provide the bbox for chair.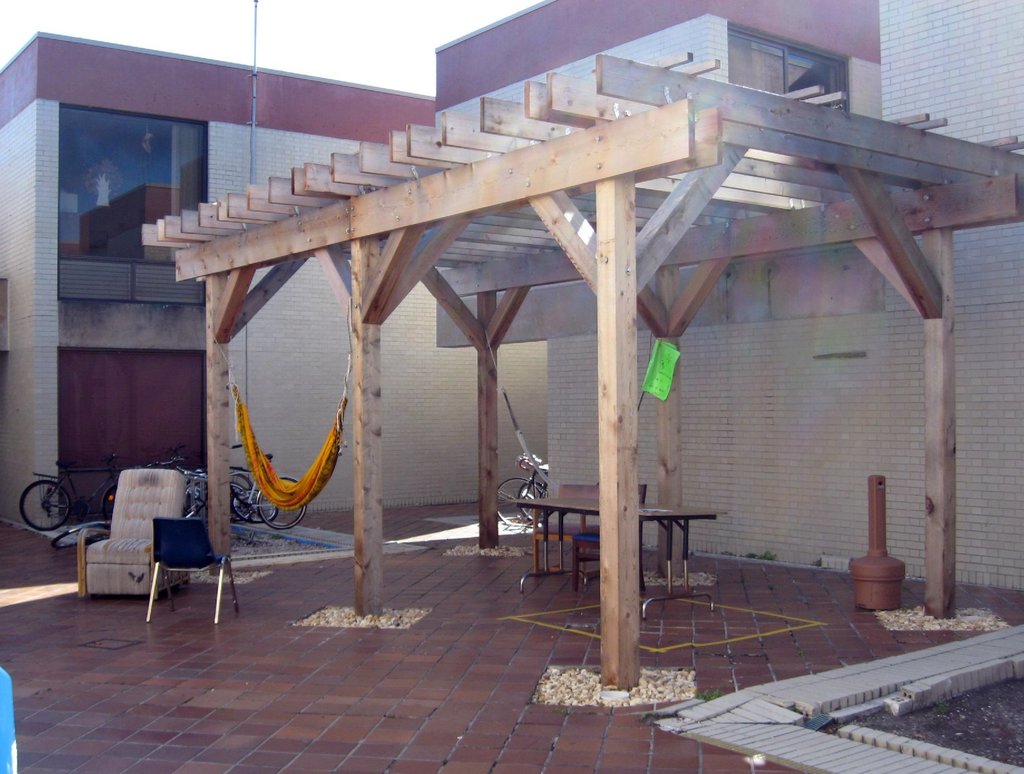
569:482:648:592.
